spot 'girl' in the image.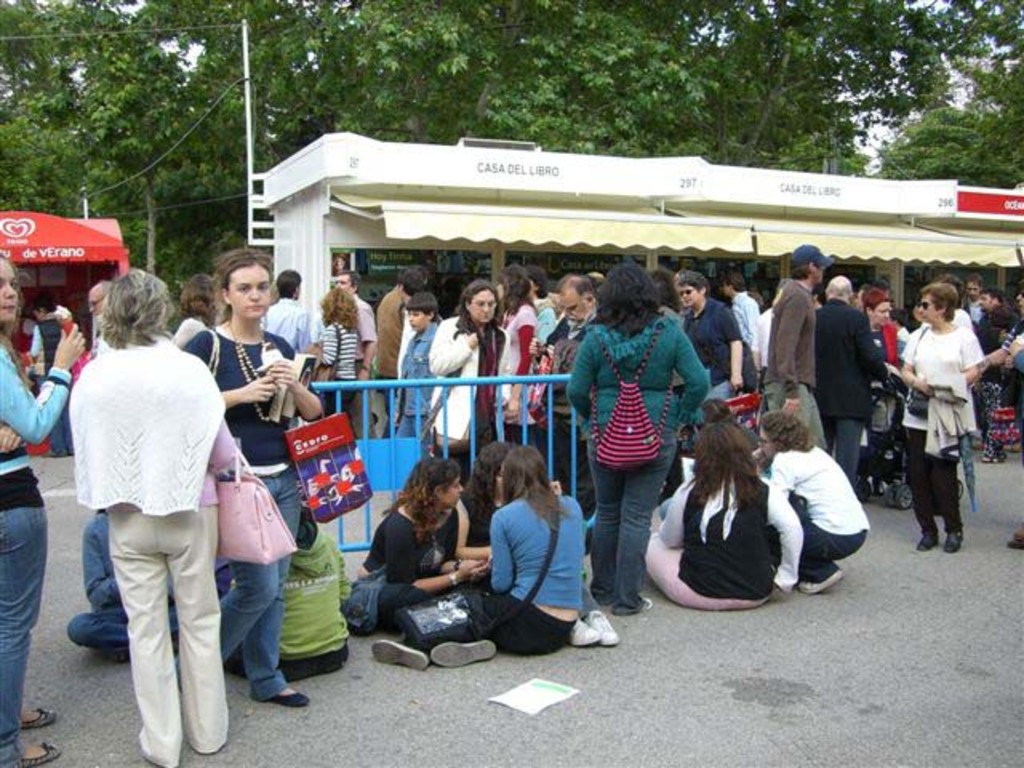
'girl' found at bbox=(176, 238, 325, 683).
